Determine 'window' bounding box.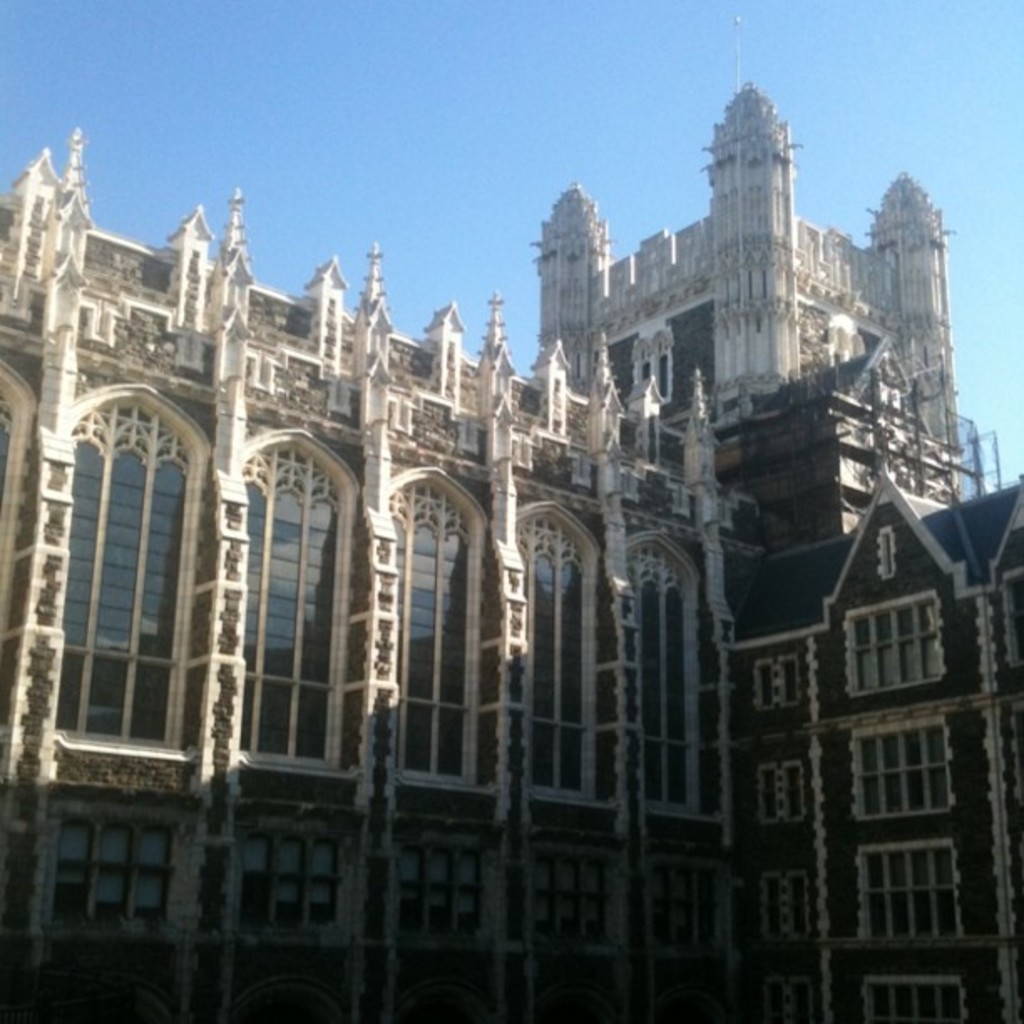
Determined: 251:430:370:785.
